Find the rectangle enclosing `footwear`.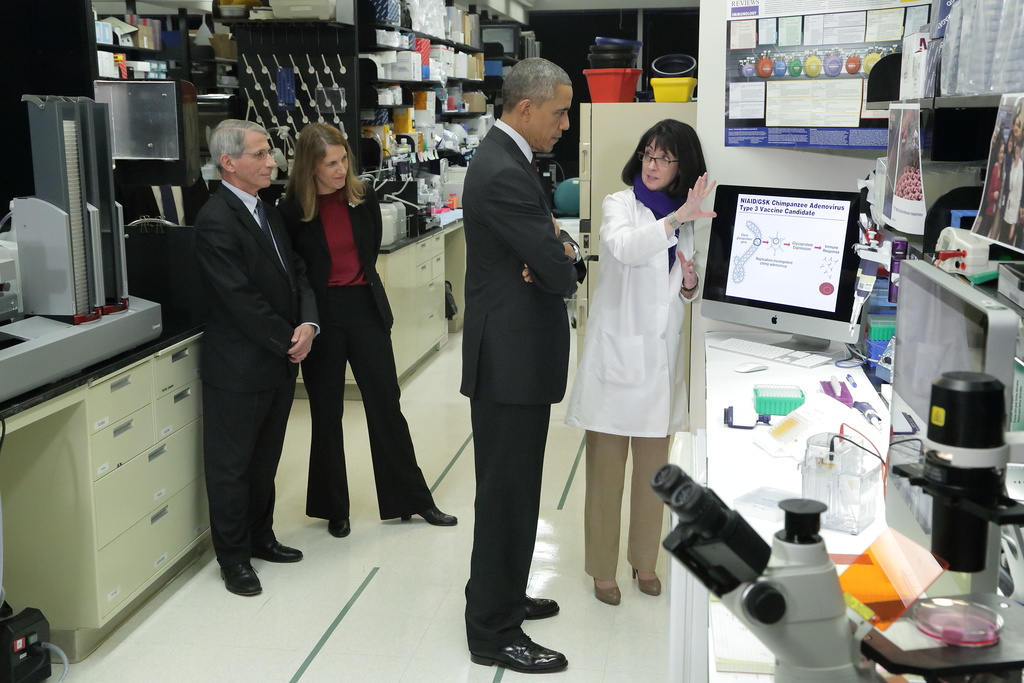
rect(403, 506, 457, 528).
